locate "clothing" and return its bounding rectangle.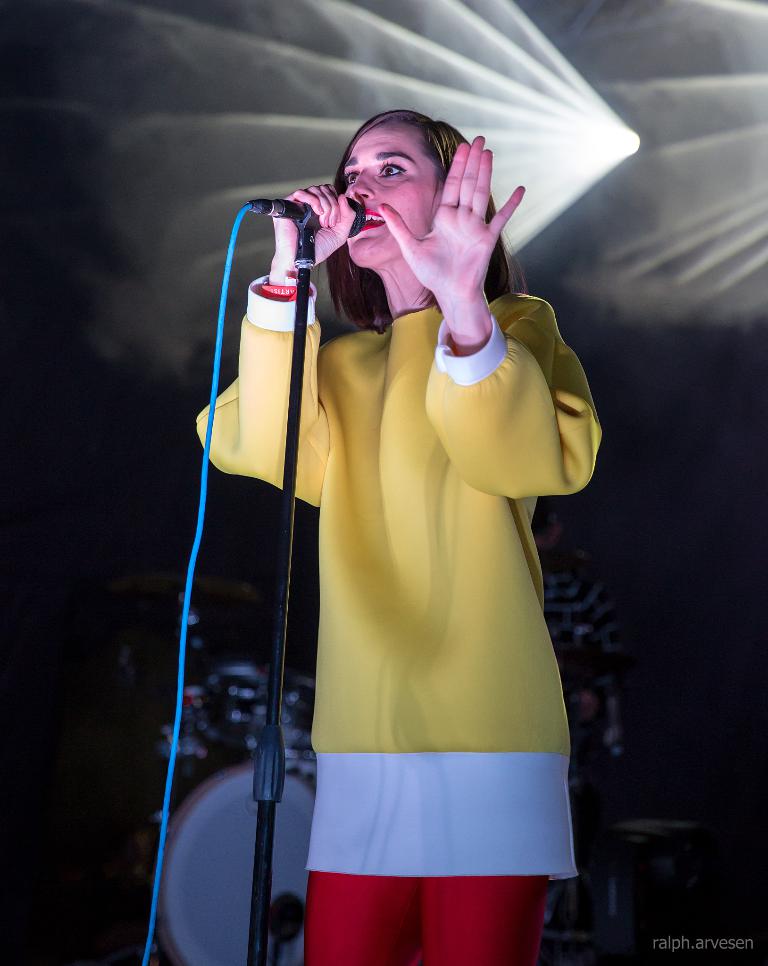
select_region(193, 273, 607, 965).
